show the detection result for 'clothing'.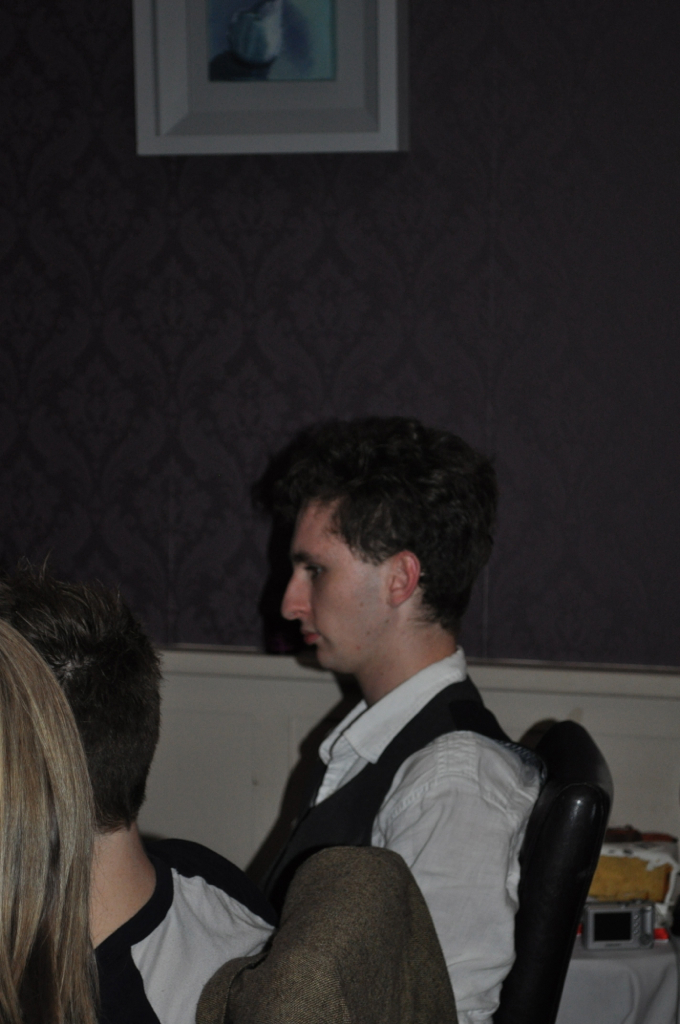
(left=260, top=650, right=537, bottom=1023).
